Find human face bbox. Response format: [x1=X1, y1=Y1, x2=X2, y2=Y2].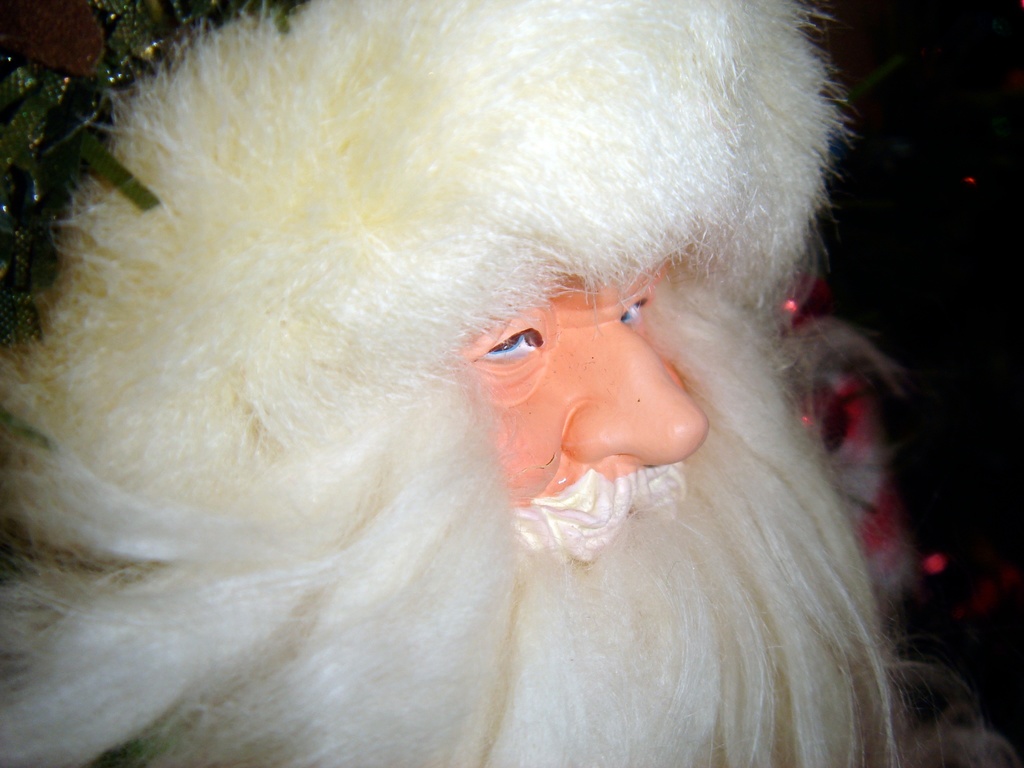
[x1=458, y1=272, x2=710, y2=564].
